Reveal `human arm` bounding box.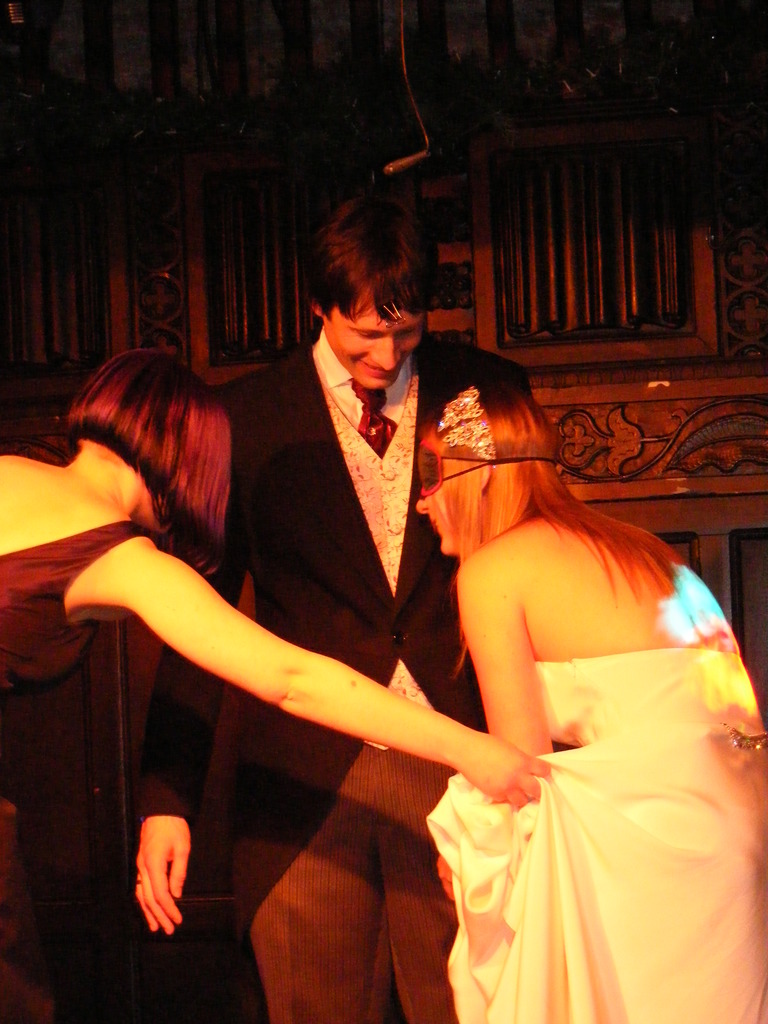
Revealed: {"x1": 51, "y1": 470, "x2": 426, "y2": 842}.
